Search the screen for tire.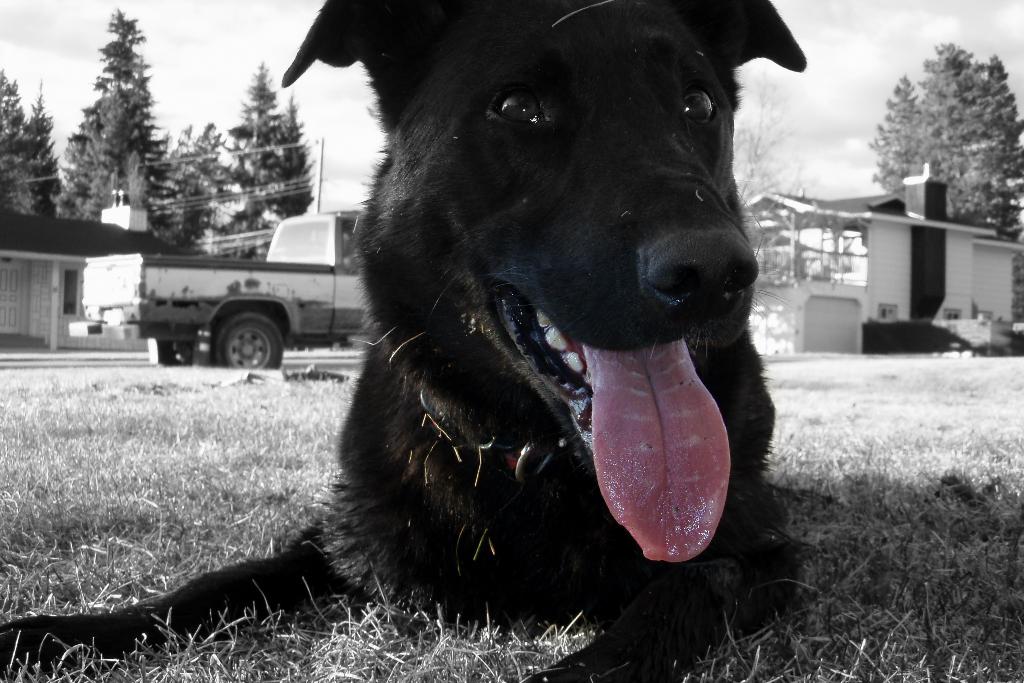
Found at 214, 309, 283, 367.
